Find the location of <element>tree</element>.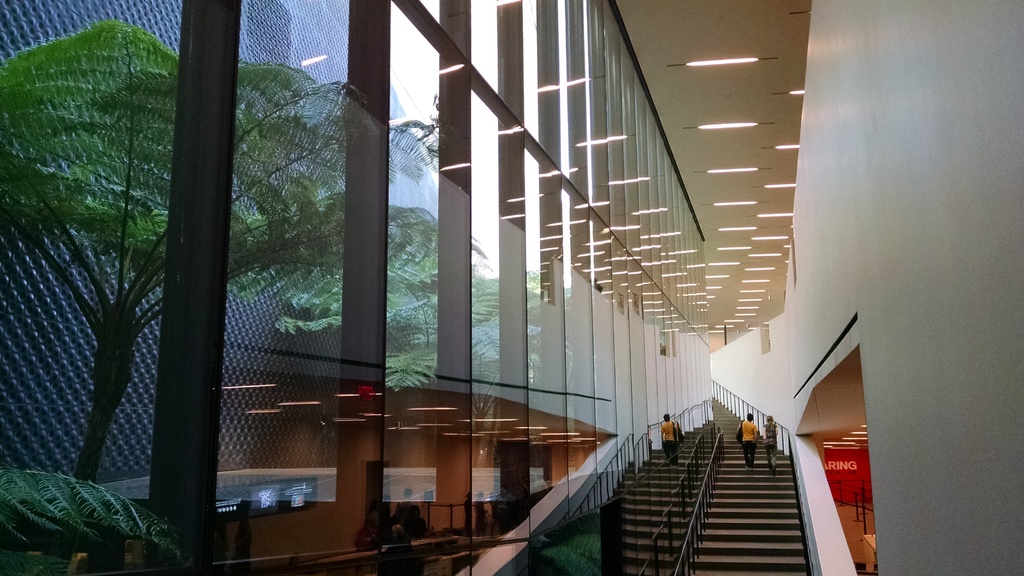
Location: x1=0, y1=15, x2=484, y2=544.
